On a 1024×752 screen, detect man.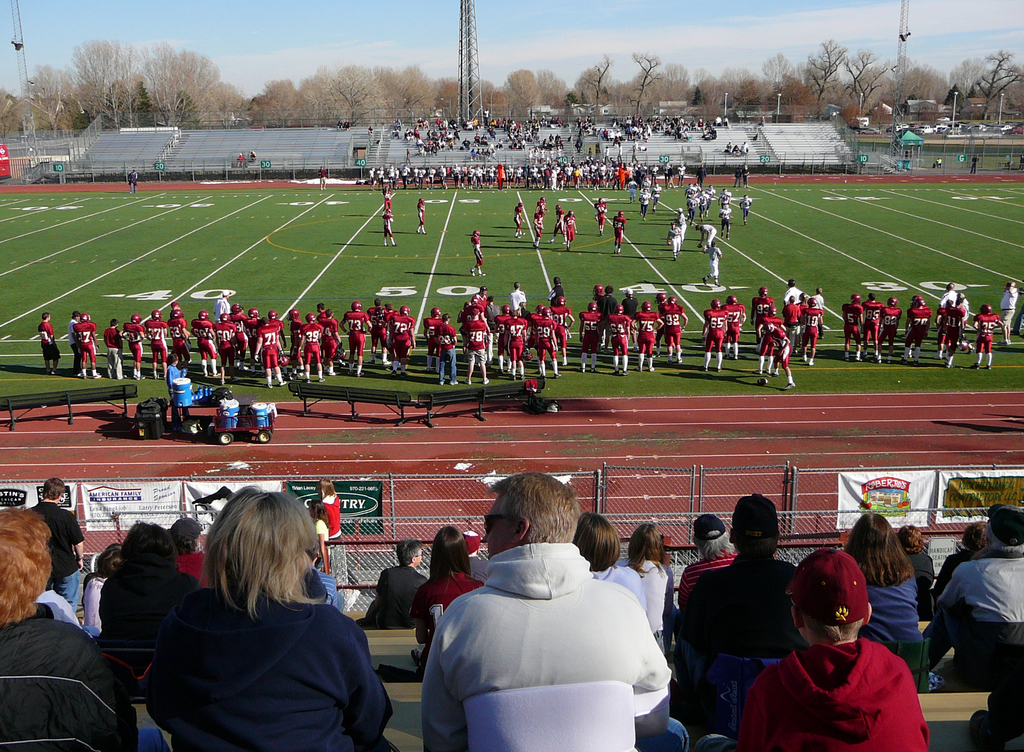
BBox(538, 196, 552, 219).
